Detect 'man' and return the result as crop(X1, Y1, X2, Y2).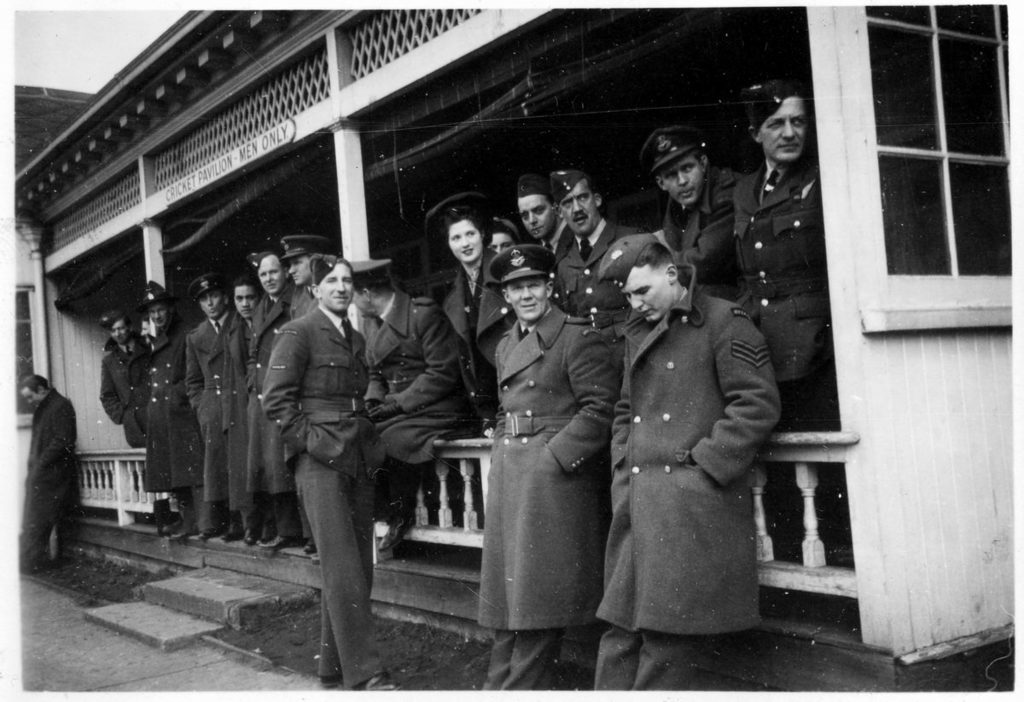
crop(477, 246, 621, 689).
